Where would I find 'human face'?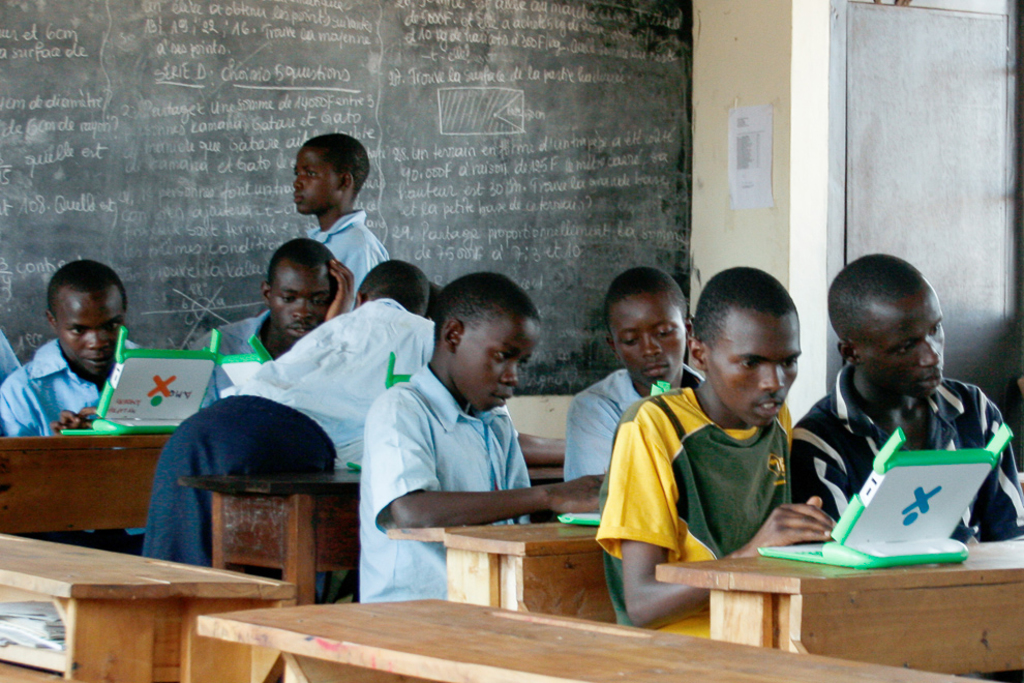
At (291, 148, 347, 218).
